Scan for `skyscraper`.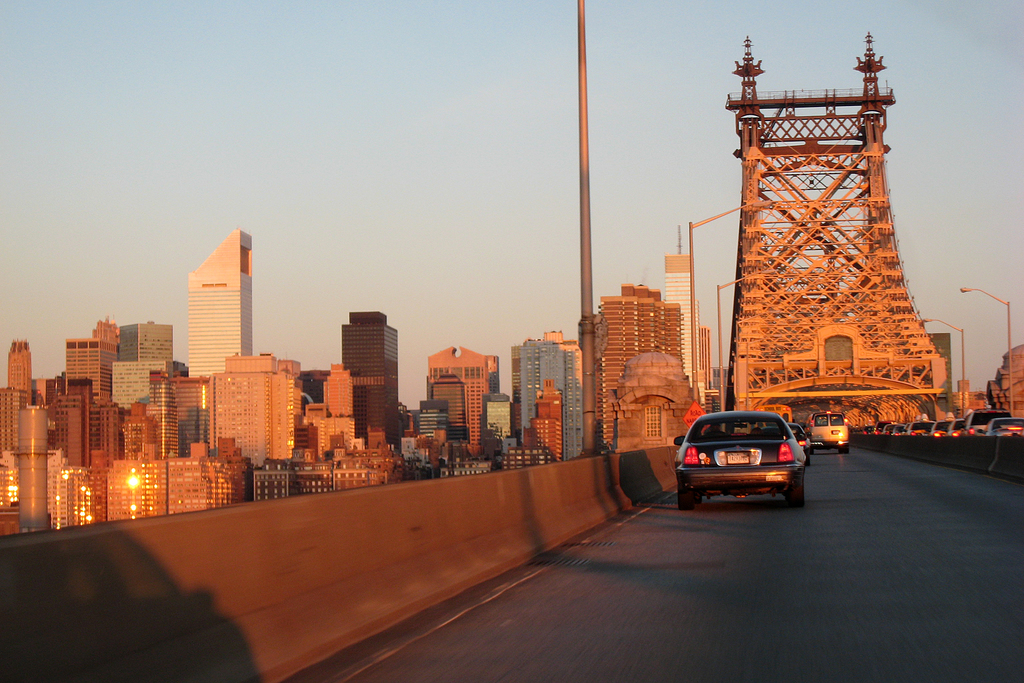
Scan result: l=431, t=349, r=502, b=466.
